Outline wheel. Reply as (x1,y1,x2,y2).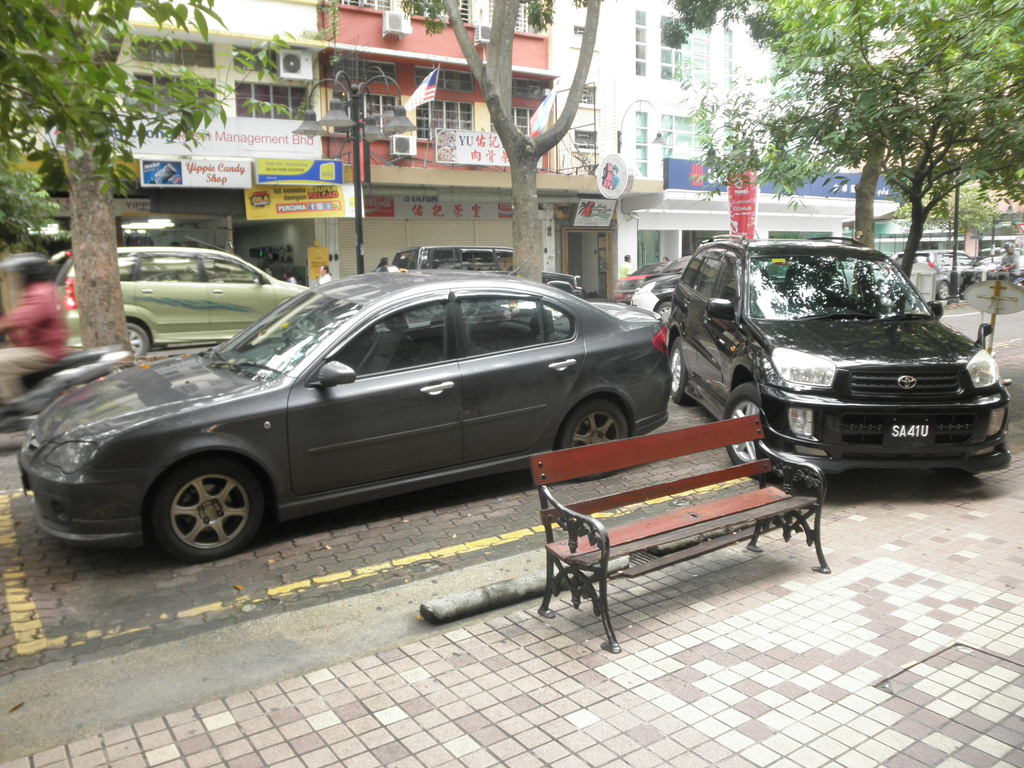
(108,322,152,360).
